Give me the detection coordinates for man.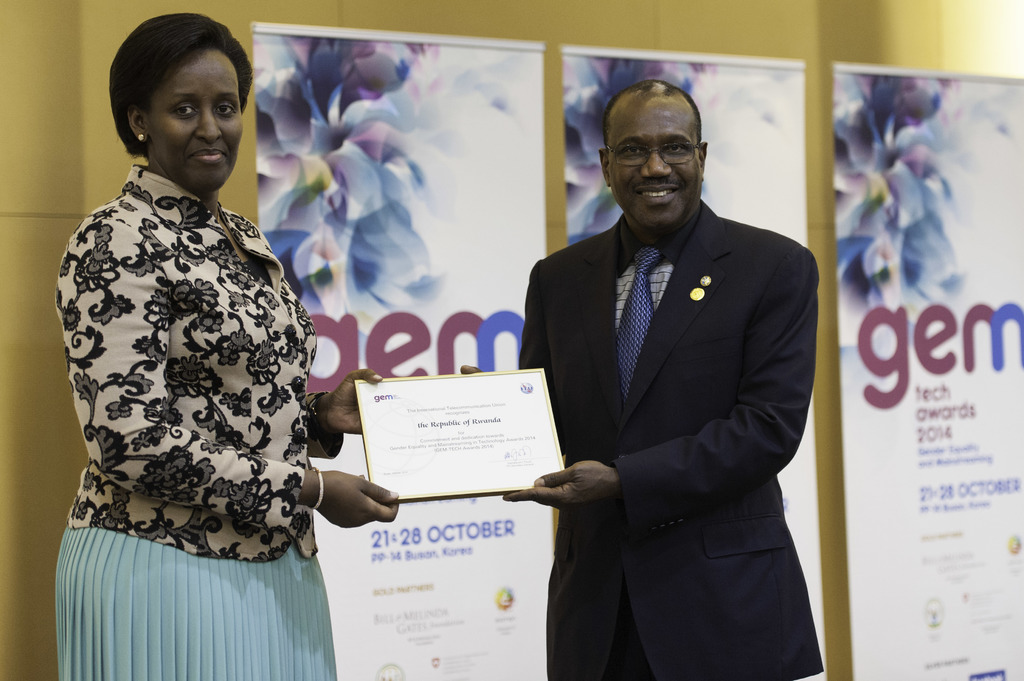
bbox=(467, 86, 824, 680).
